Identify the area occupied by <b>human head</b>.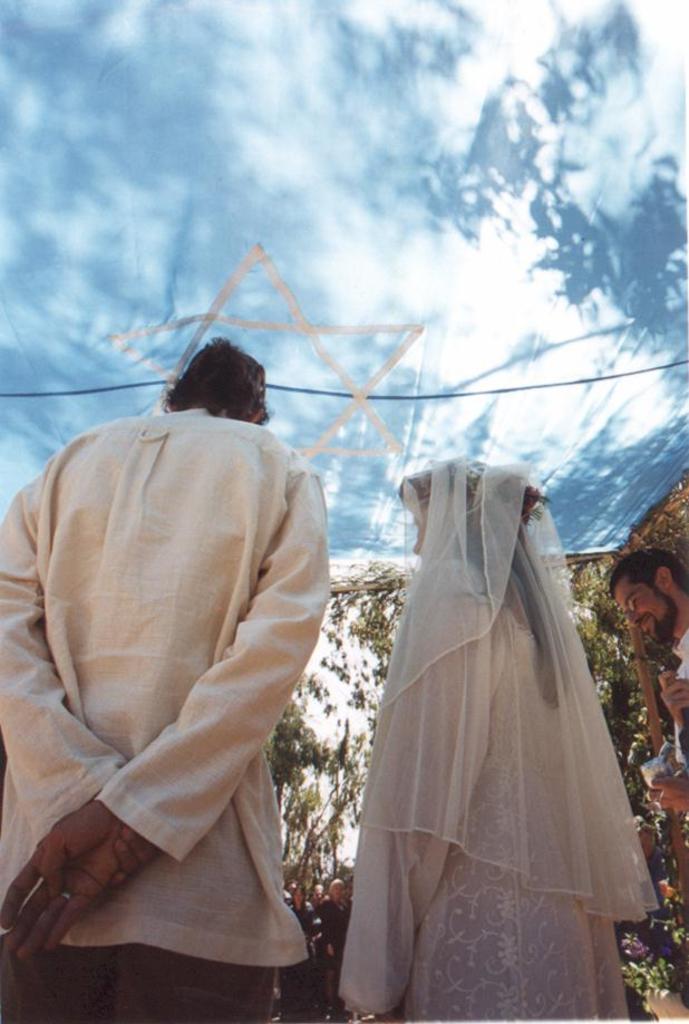
Area: left=622, top=814, right=656, bottom=858.
